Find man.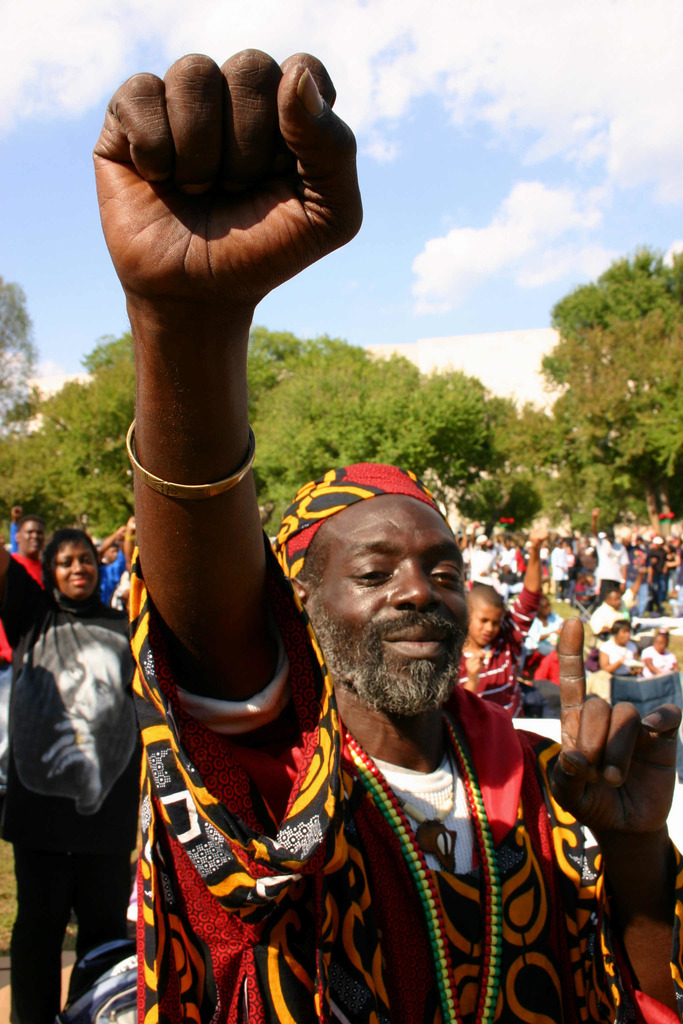
{"x1": 35, "y1": 625, "x2": 133, "y2": 812}.
